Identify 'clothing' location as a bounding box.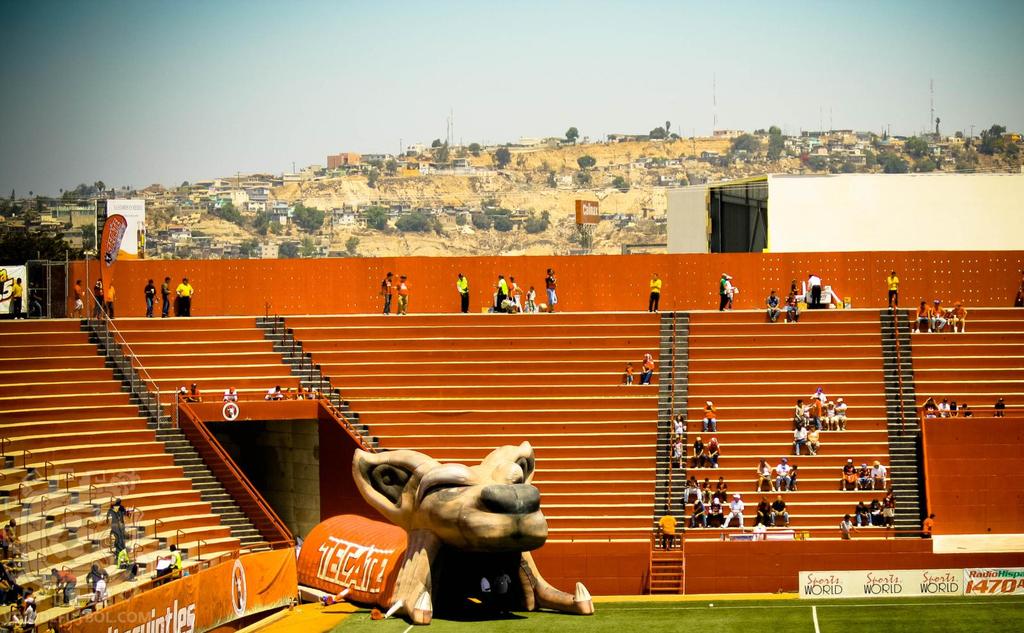
x1=454 y1=278 x2=468 y2=311.
